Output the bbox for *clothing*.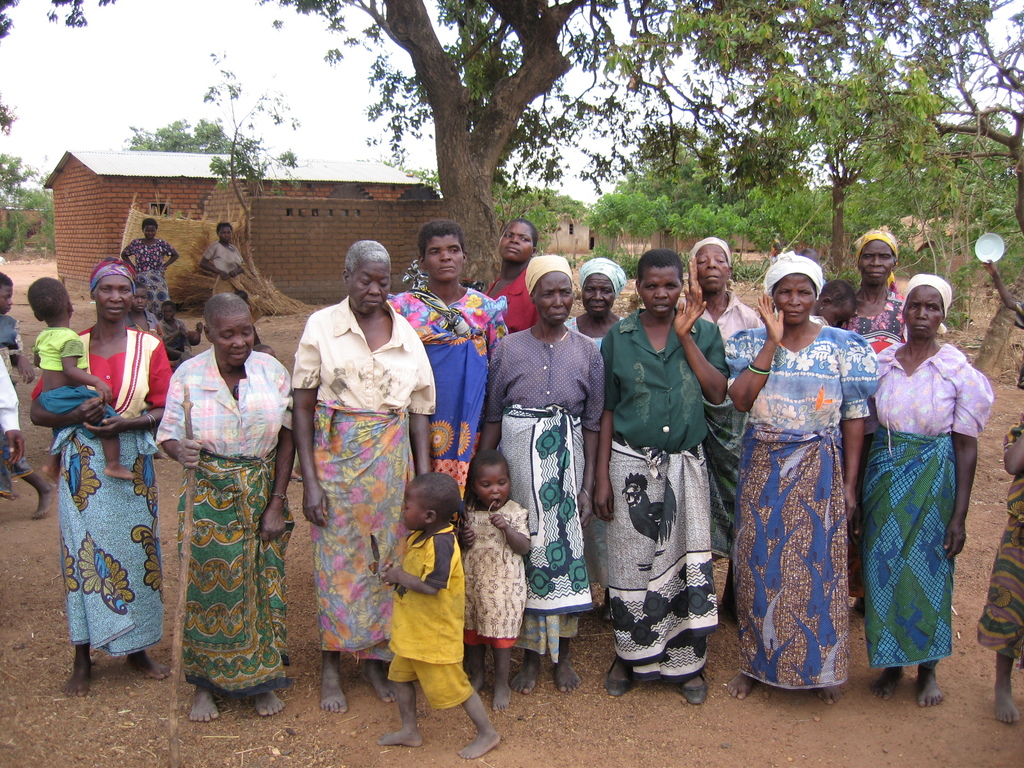
725/321/881/691.
